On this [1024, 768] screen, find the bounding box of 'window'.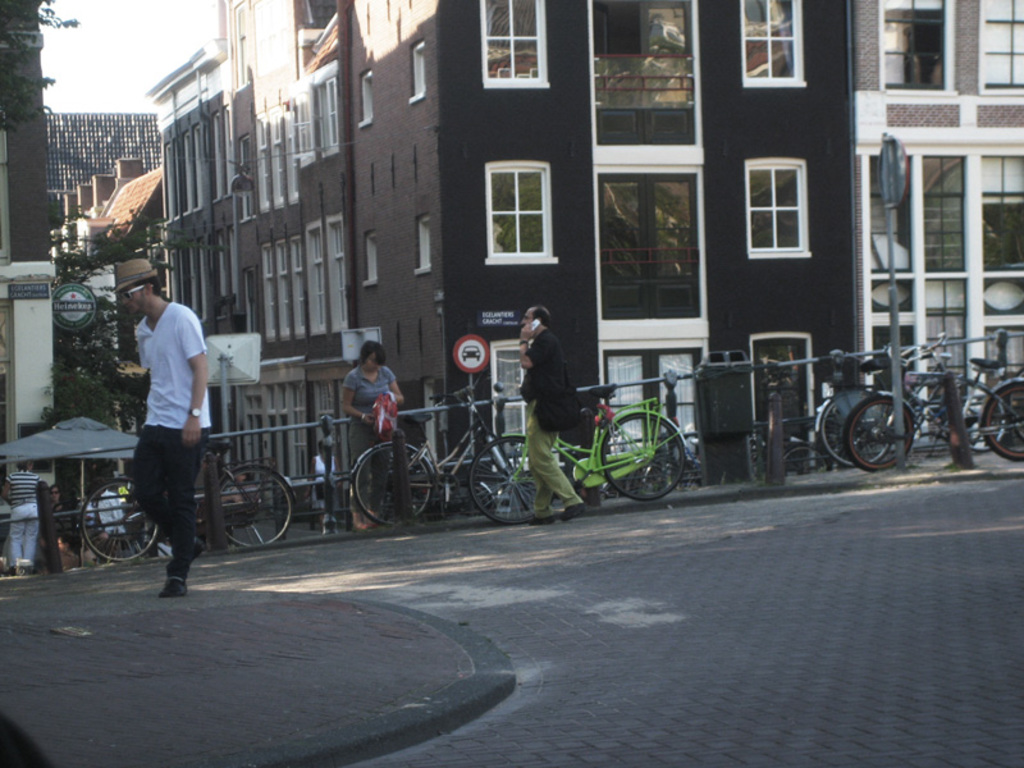
Bounding box: 356, 67, 372, 132.
